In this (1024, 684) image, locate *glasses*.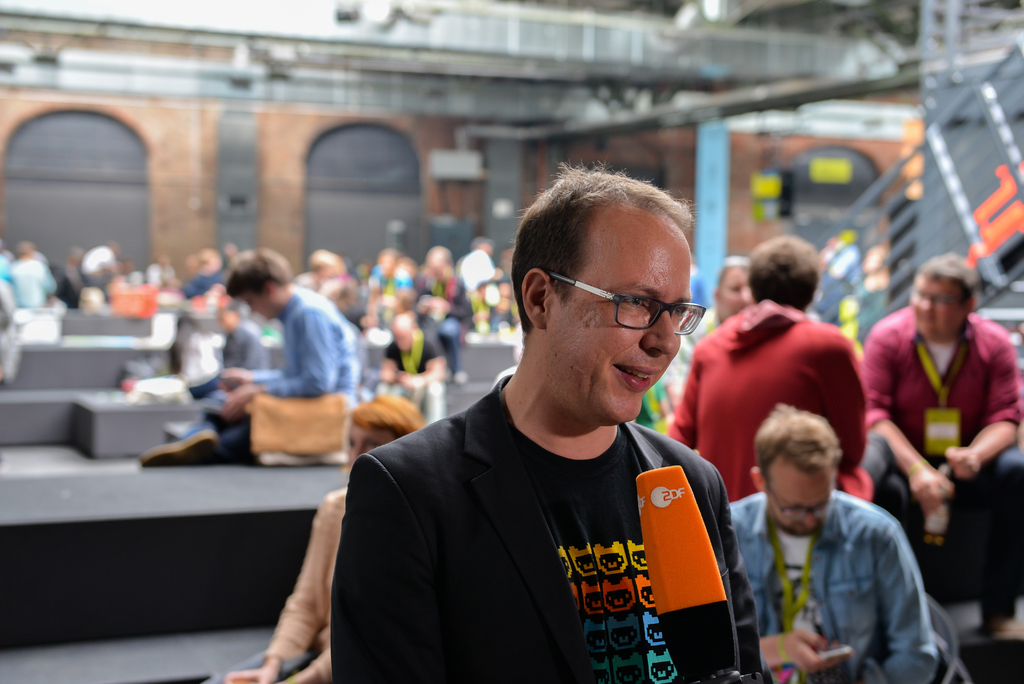
Bounding box: {"x1": 761, "y1": 477, "x2": 836, "y2": 519}.
